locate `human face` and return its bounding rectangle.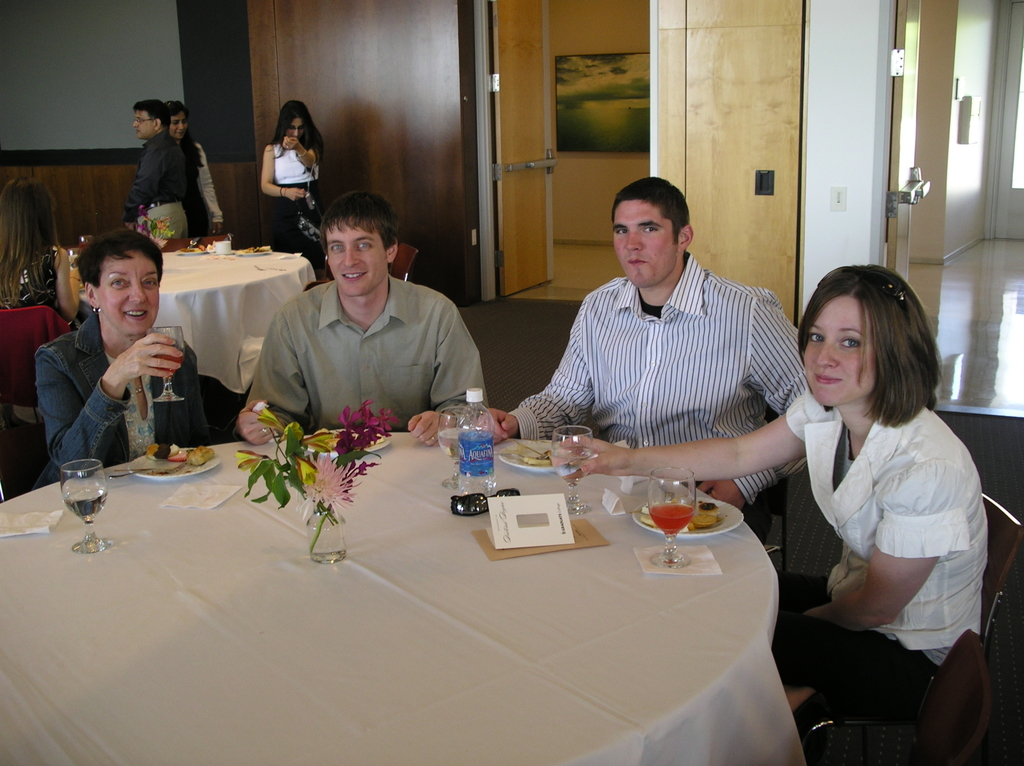
605,202,681,290.
